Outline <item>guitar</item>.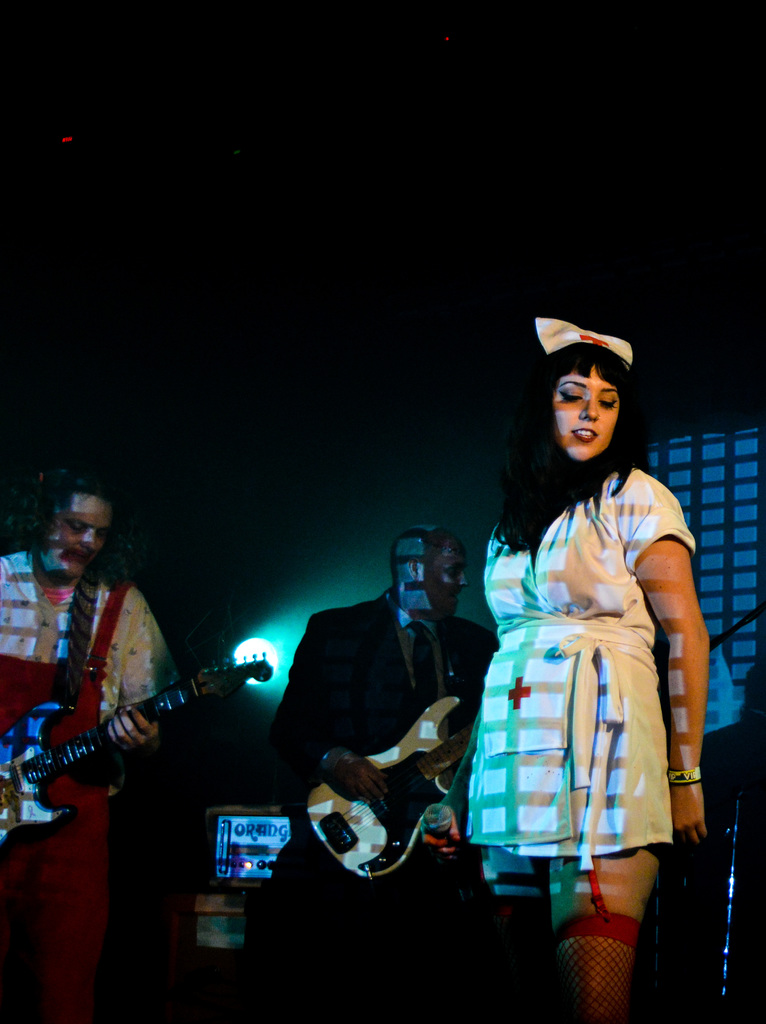
Outline: 0/657/229/836.
